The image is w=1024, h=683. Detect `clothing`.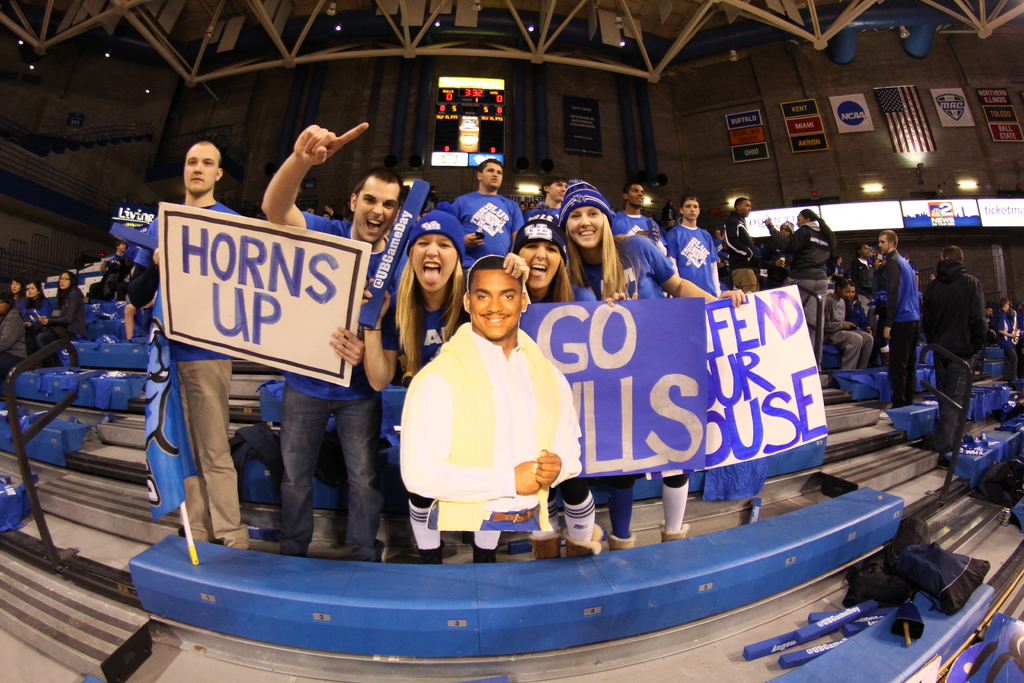
Detection: bbox(726, 209, 758, 295).
